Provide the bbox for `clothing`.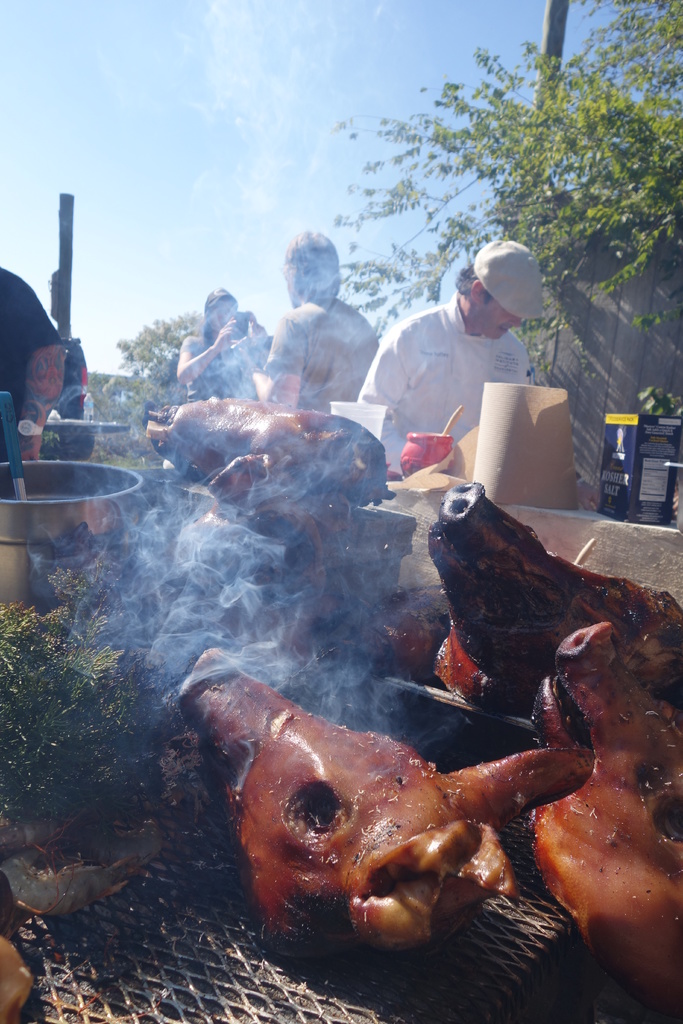
select_region(370, 265, 557, 427).
